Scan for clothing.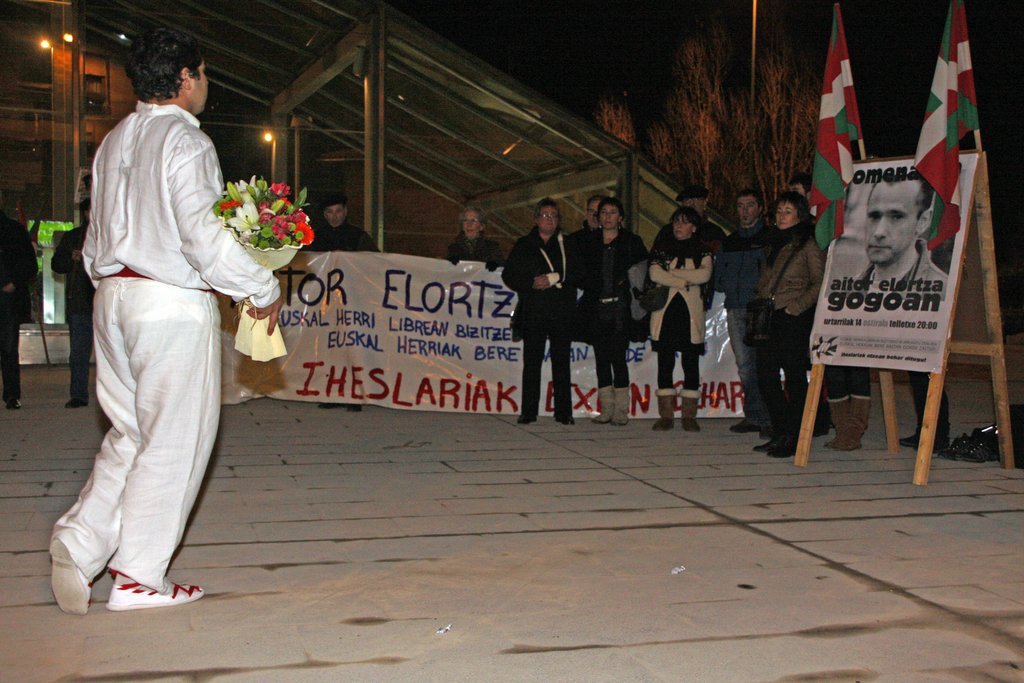
Scan result: box=[1, 214, 38, 402].
